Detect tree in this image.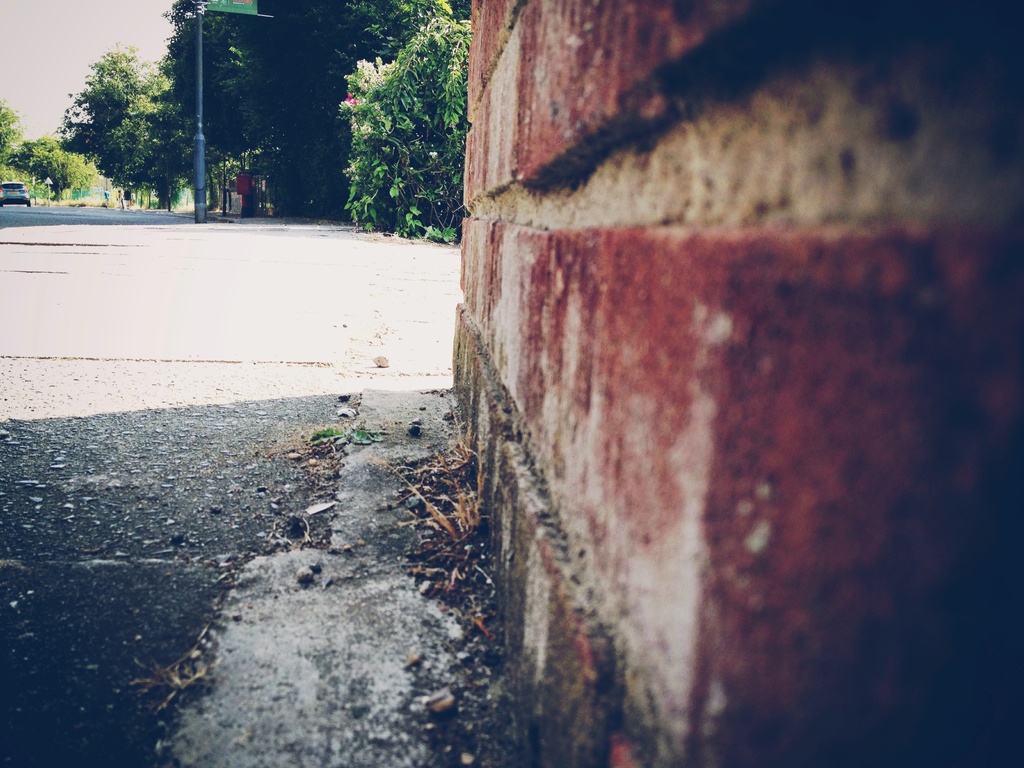
Detection: (left=34, top=38, right=211, bottom=204).
